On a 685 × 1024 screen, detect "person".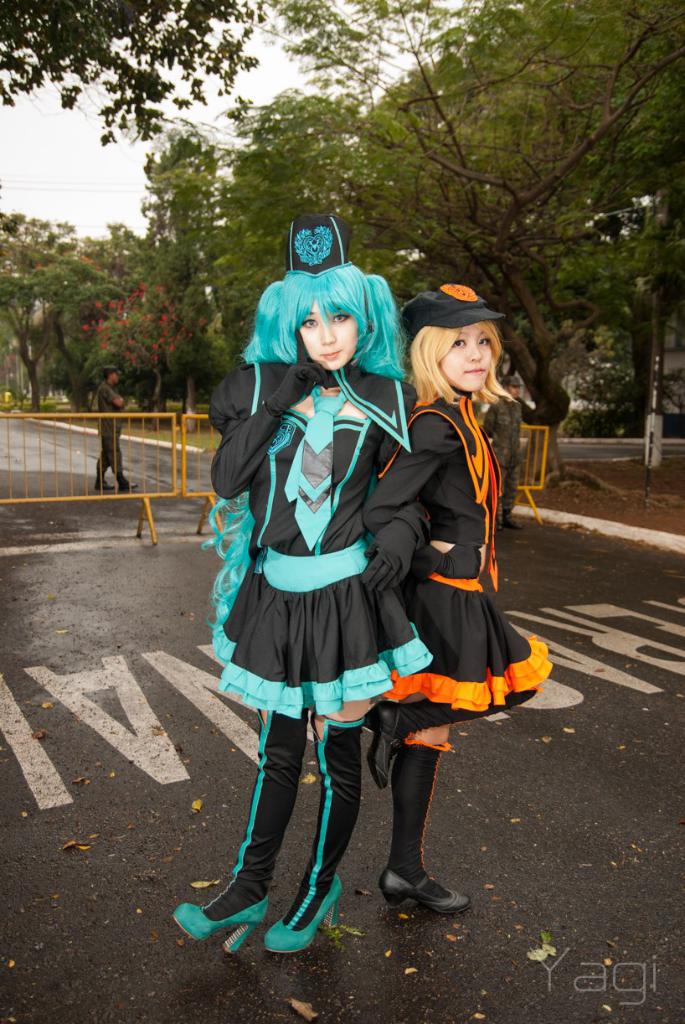
(172, 266, 467, 977).
